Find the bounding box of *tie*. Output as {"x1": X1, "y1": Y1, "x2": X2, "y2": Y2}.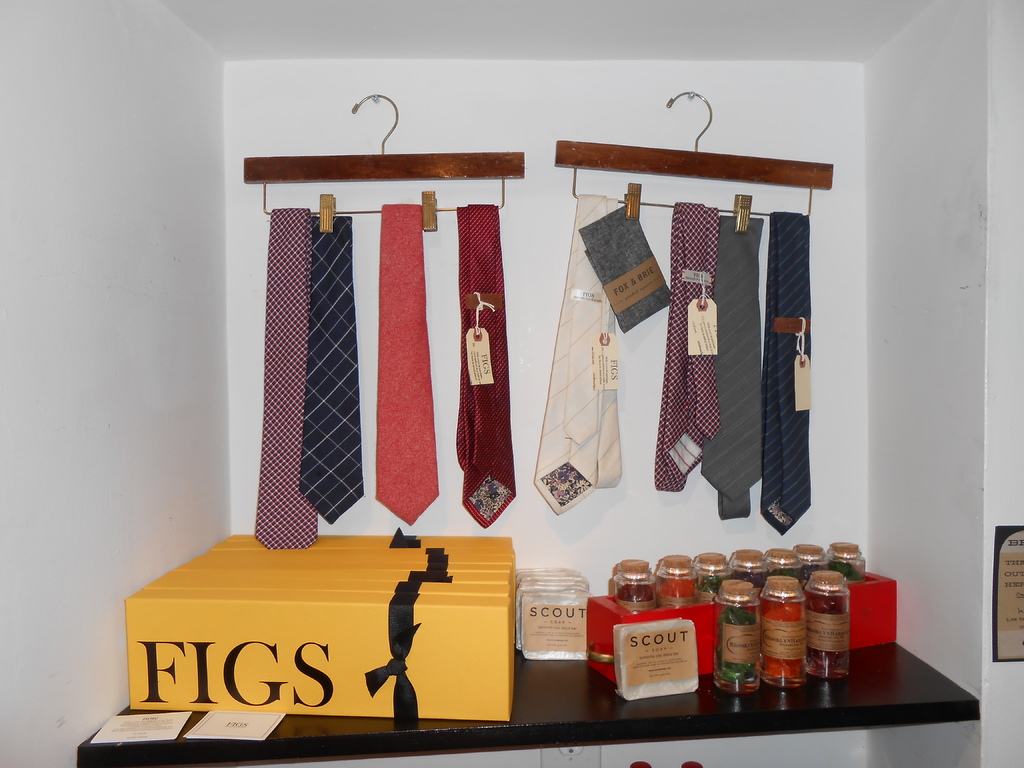
{"x1": 532, "y1": 193, "x2": 622, "y2": 515}.
